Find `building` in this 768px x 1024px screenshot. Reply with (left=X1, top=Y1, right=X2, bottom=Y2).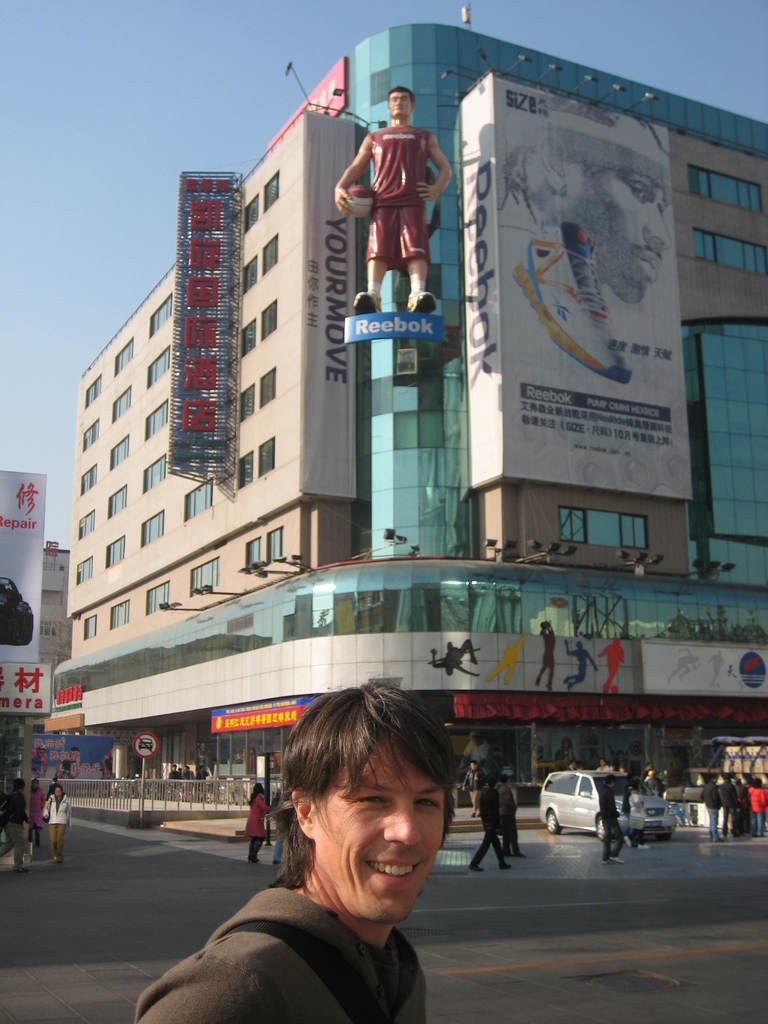
(left=50, top=19, right=767, bottom=806).
